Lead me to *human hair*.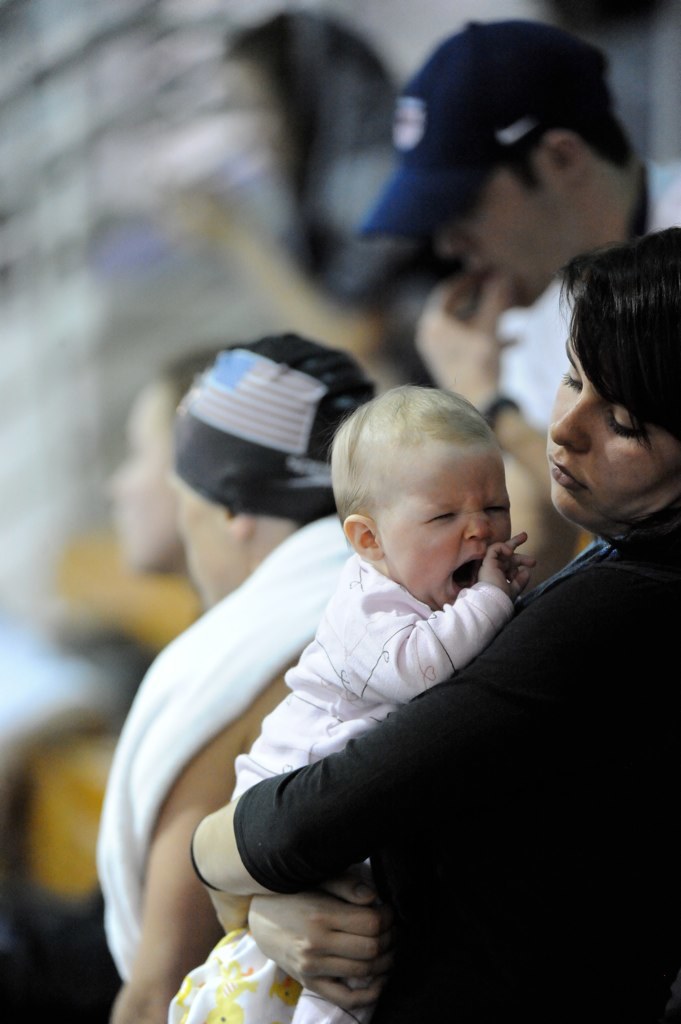
Lead to x1=543 y1=218 x2=680 y2=455.
